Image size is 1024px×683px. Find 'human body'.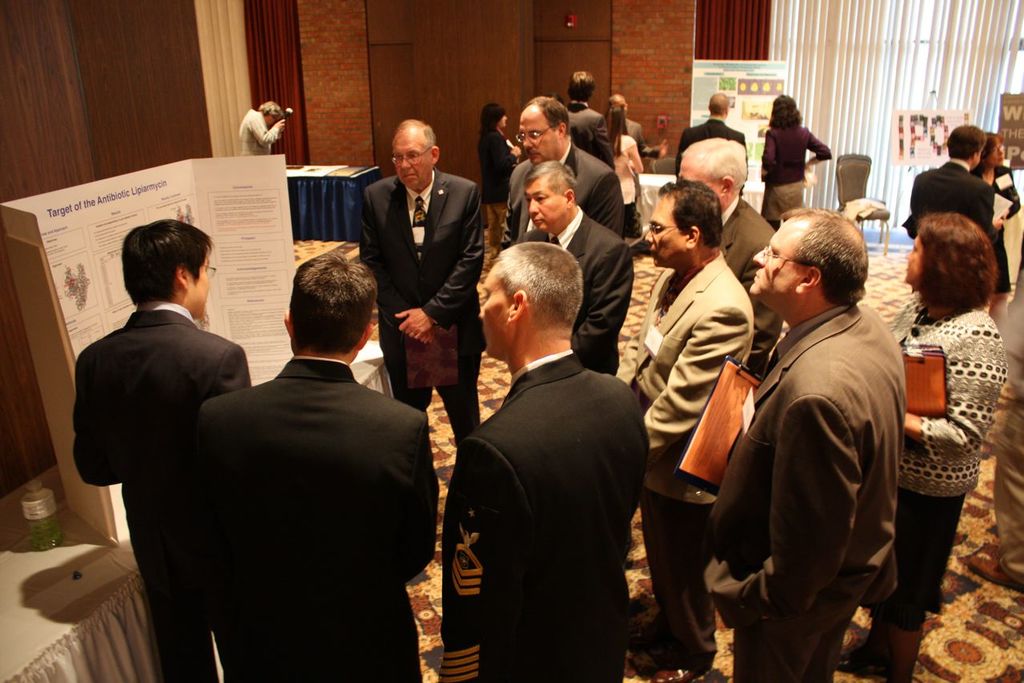
Rect(679, 137, 772, 356).
